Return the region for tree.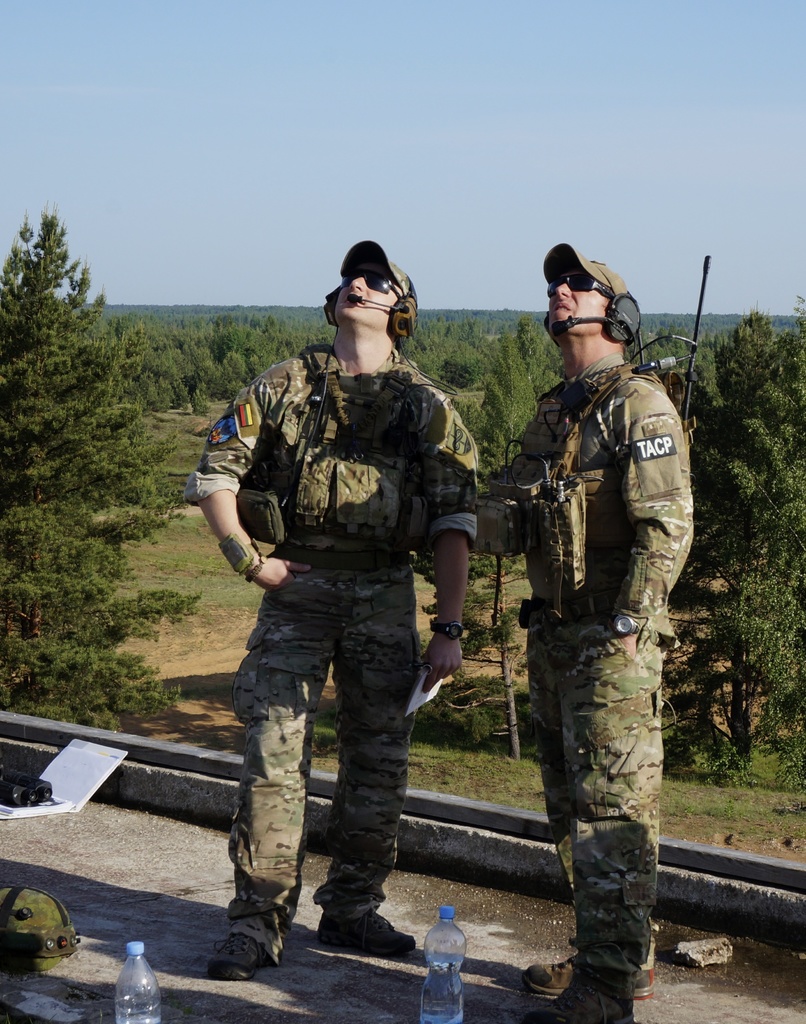
418, 431, 533, 762.
